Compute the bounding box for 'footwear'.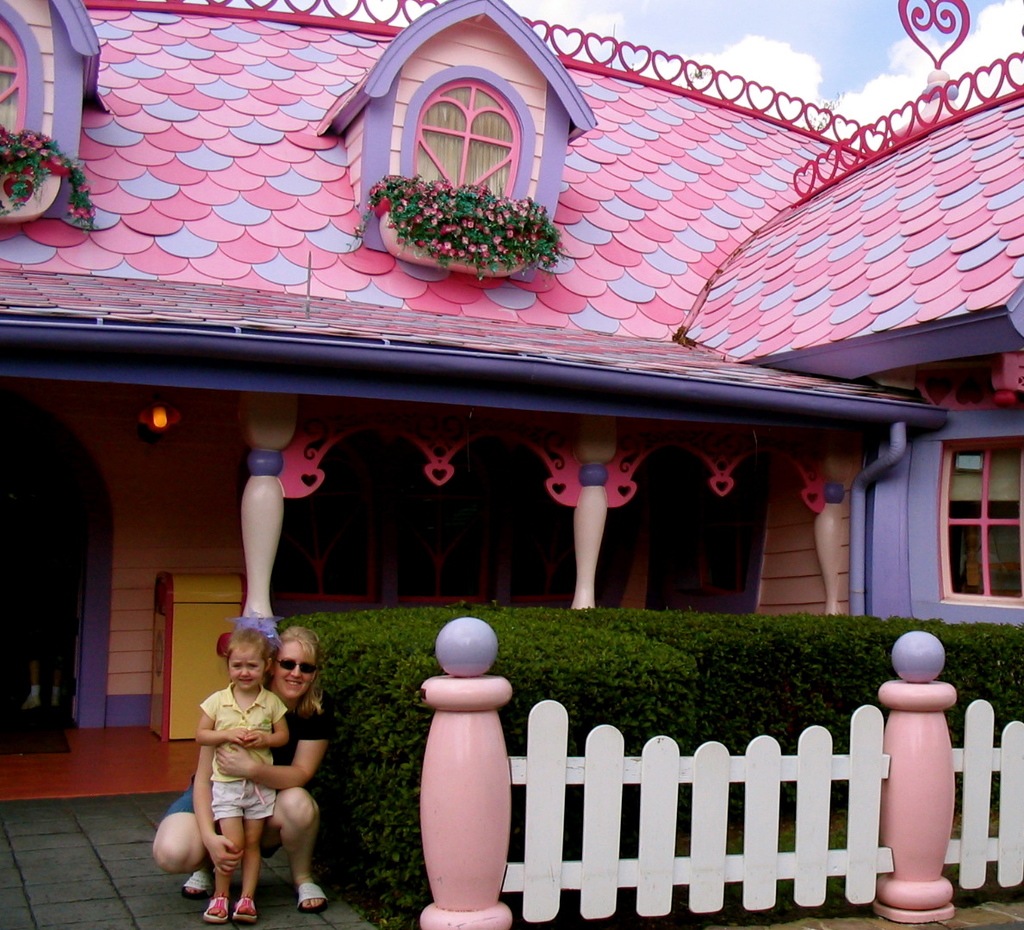
231,894,258,921.
